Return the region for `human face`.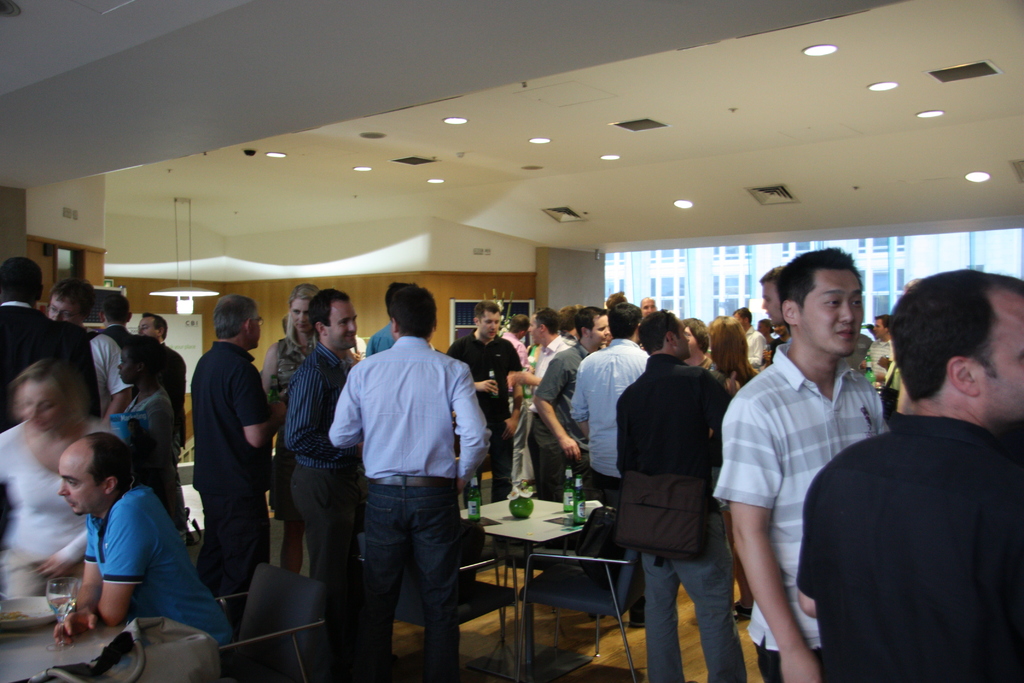
(874,318,883,337).
